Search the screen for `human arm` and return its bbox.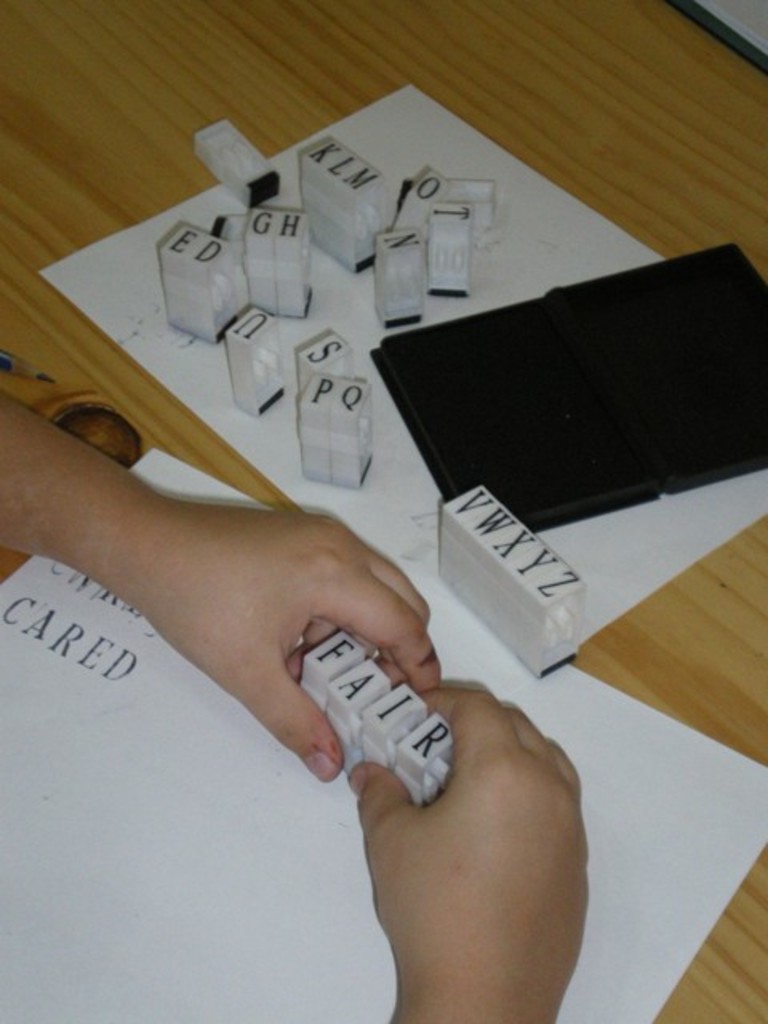
Found: bbox=(344, 678, 594, 1022).
